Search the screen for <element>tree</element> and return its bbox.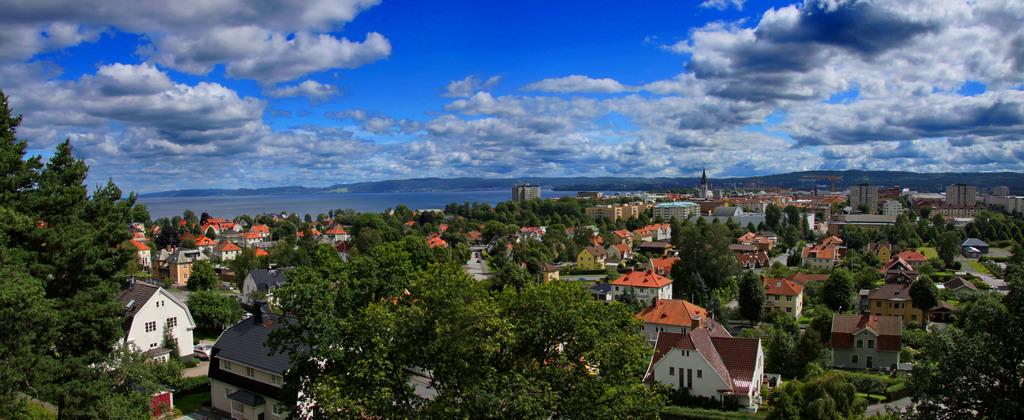
Found: (434, 278, 681, 419).
